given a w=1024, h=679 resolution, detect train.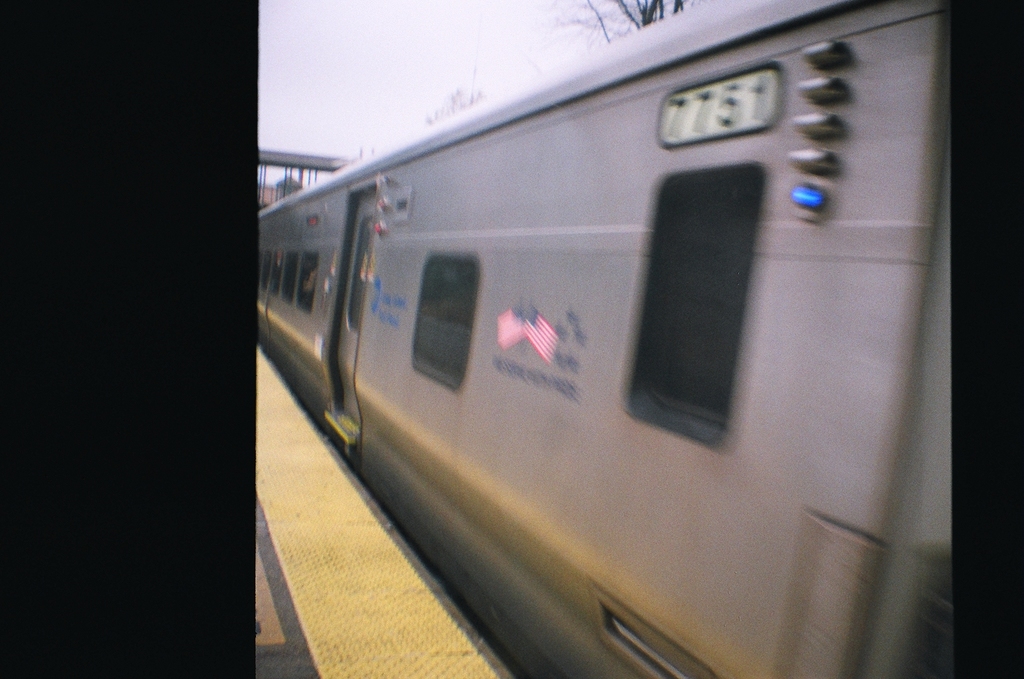
<bbox>259, 0, 954, 678</bbox>.
